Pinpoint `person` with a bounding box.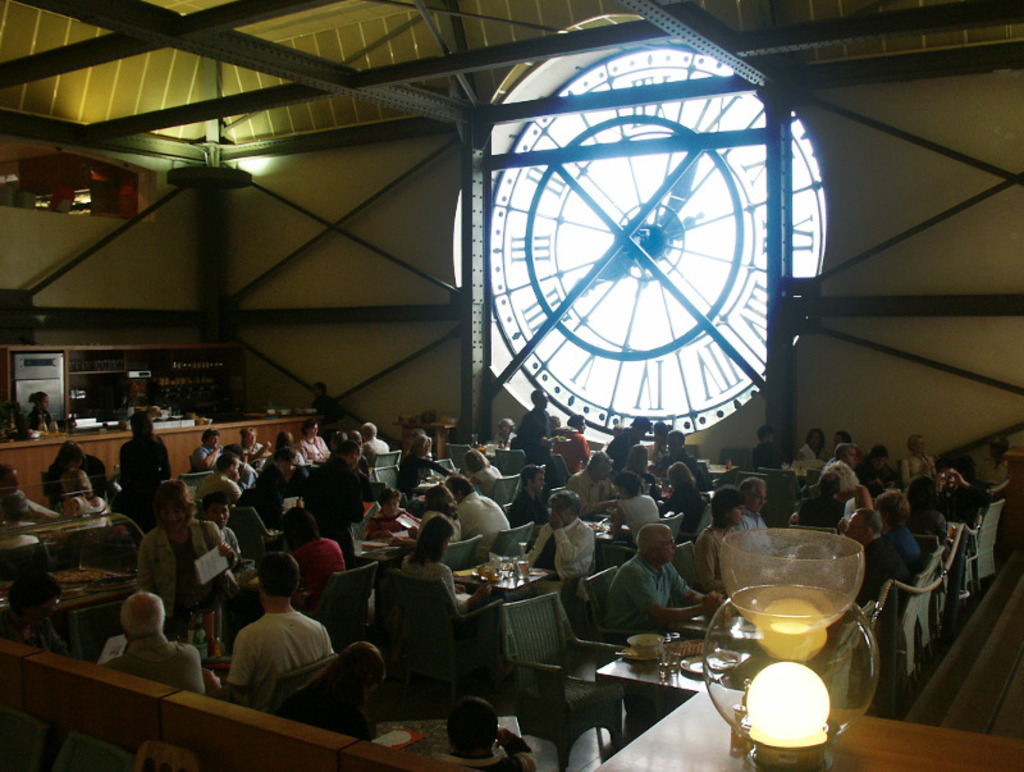
<box>520,414,553,460</box>.
